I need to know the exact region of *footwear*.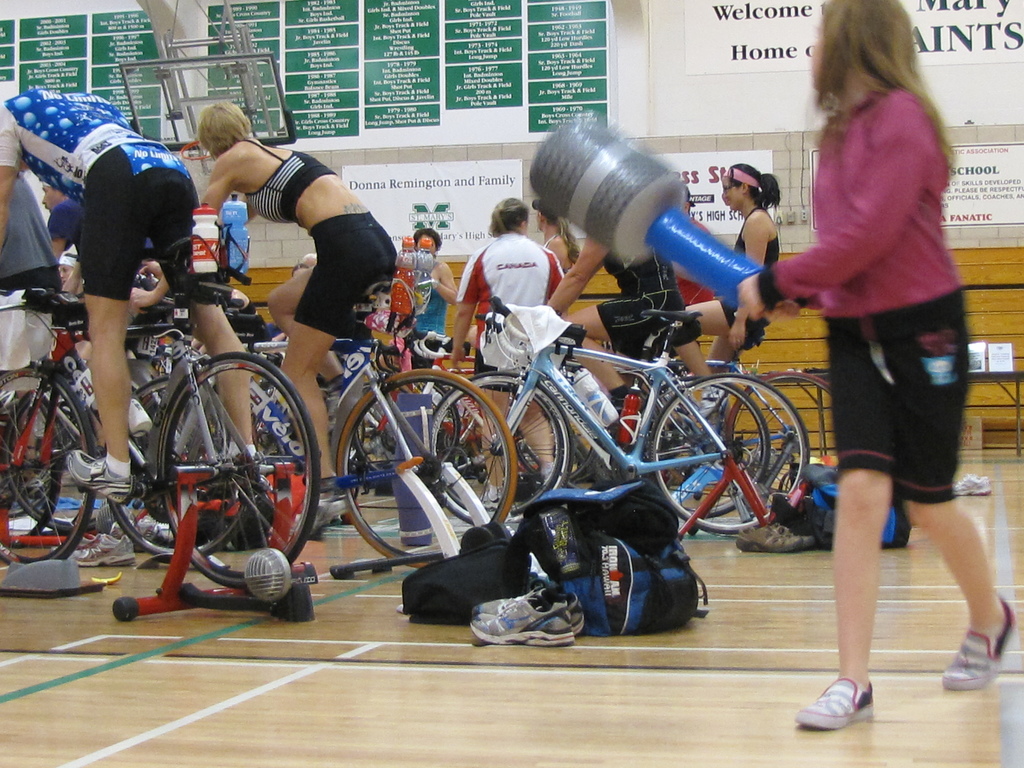
Region: [left=474, top=589, right=584, bottom=632].
